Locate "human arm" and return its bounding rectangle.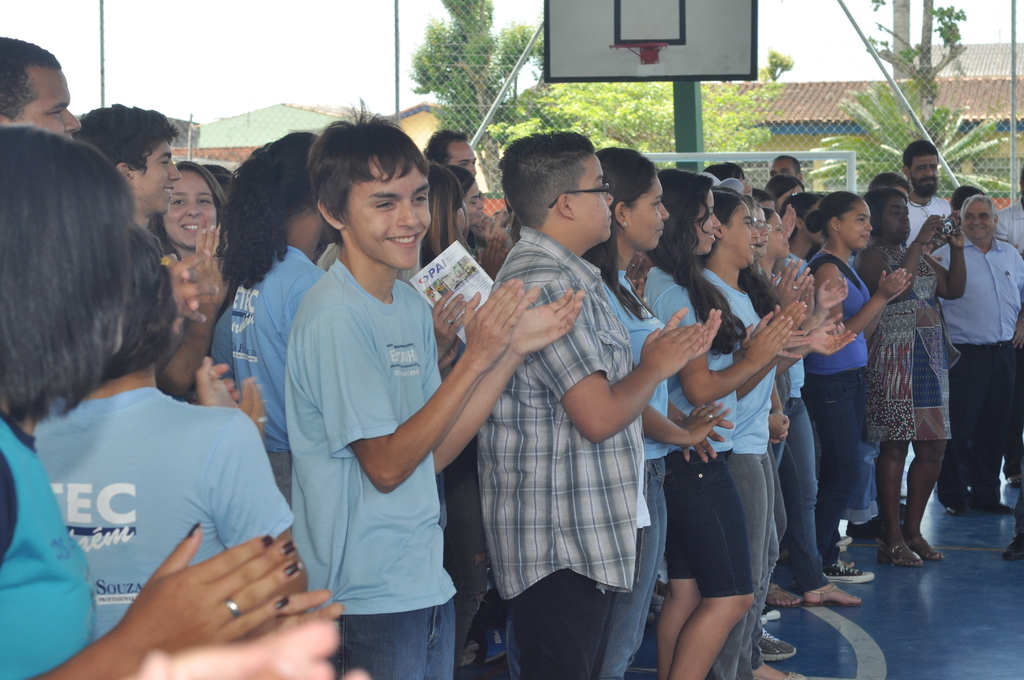
[774, 321, 856, 382].
